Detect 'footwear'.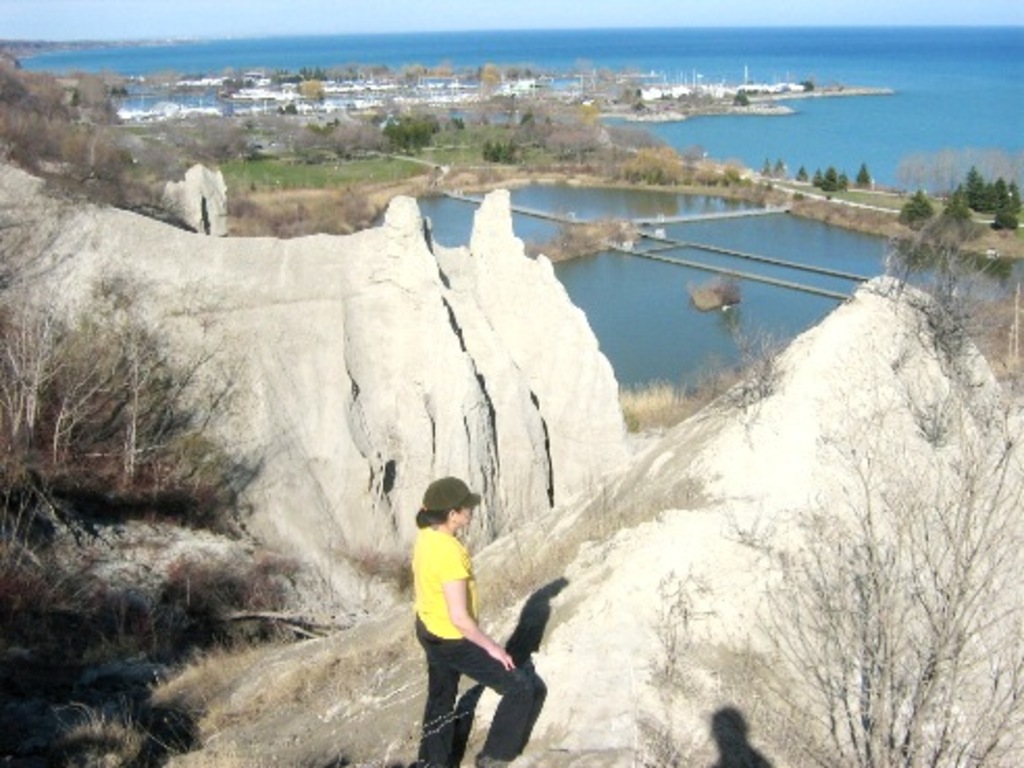
Detected at locate(475, 756, 514, 766).
